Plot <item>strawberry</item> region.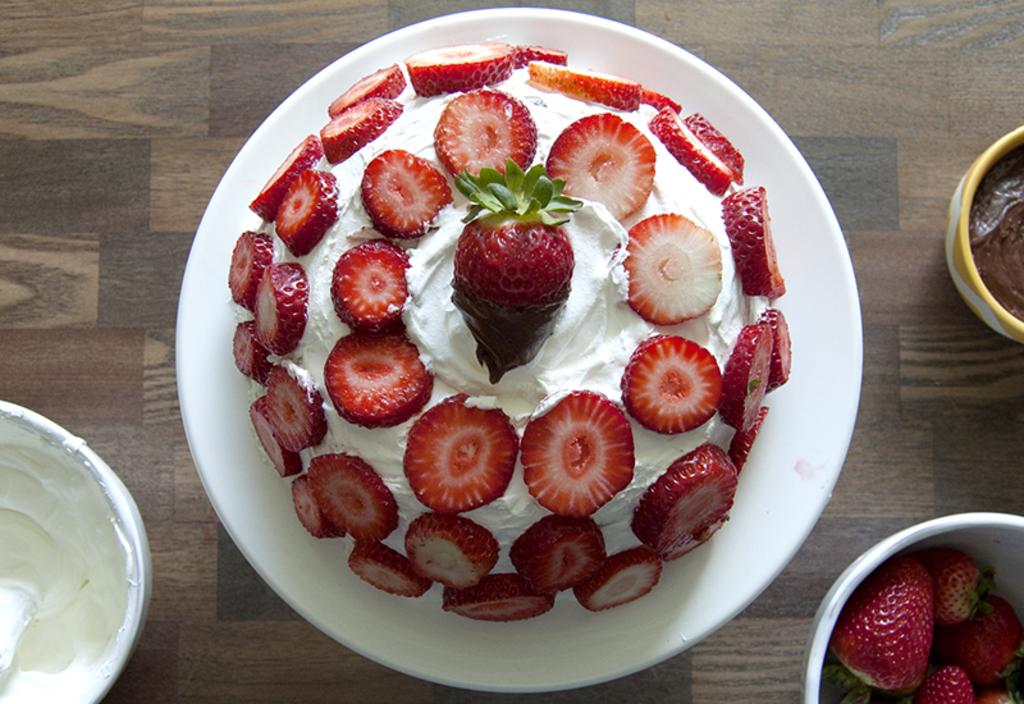
Plotted at Rect(442, 159, 579, 366).
